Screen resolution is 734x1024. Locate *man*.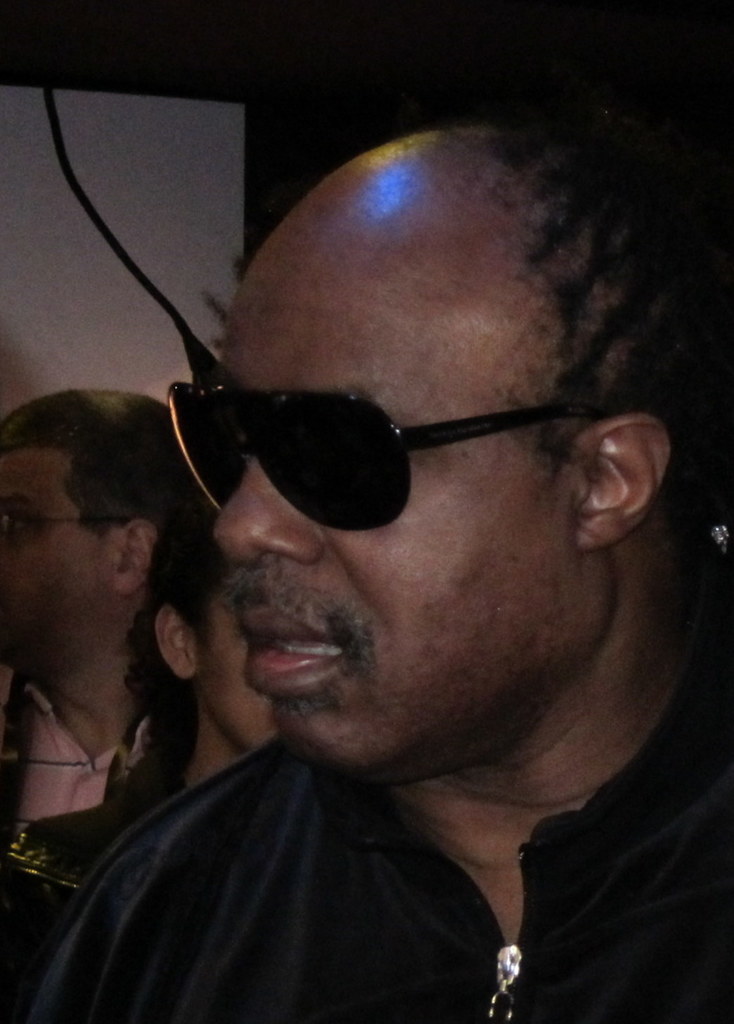
(14,68,733,1015).
